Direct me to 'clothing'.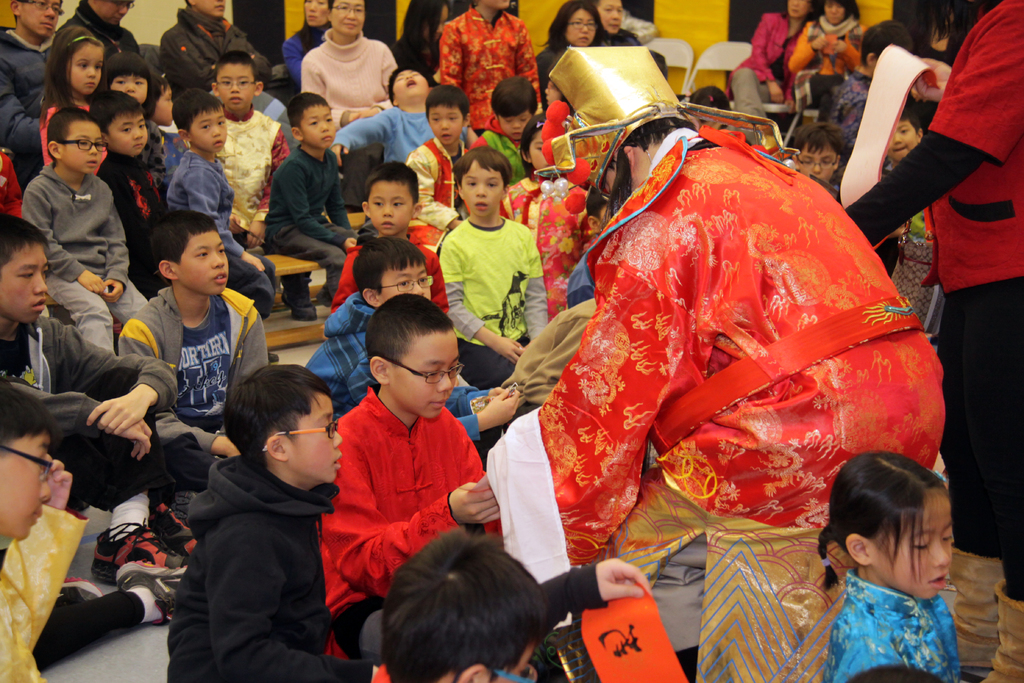
Direction: select_region(303, 293, 502, 454).
